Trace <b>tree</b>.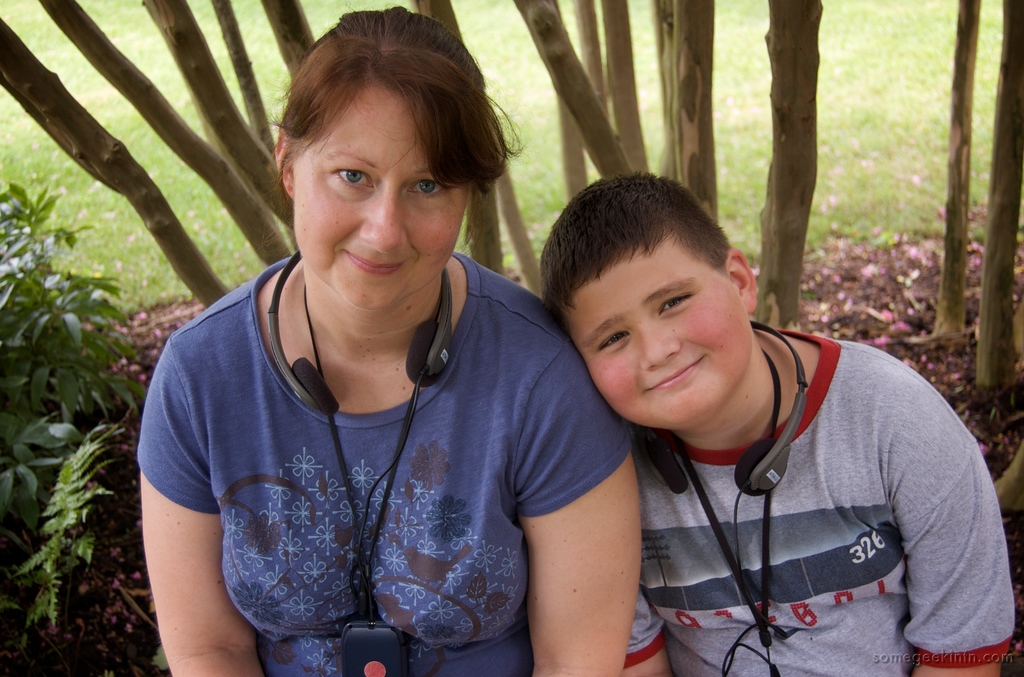
Traced to select_region(758, 0, 825, 329).
